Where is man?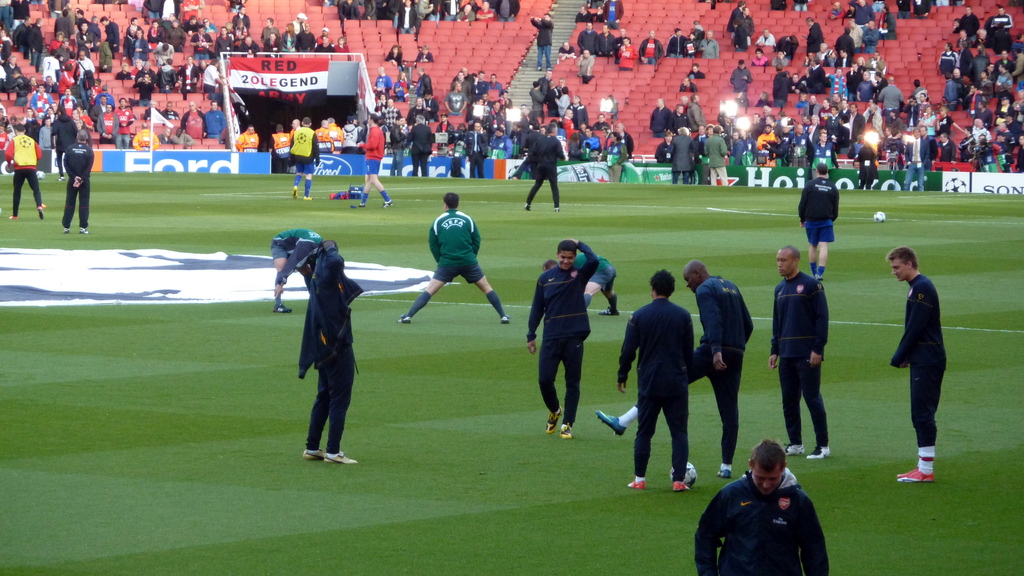
x1=456, y1=126, x2=492, y2=179.
